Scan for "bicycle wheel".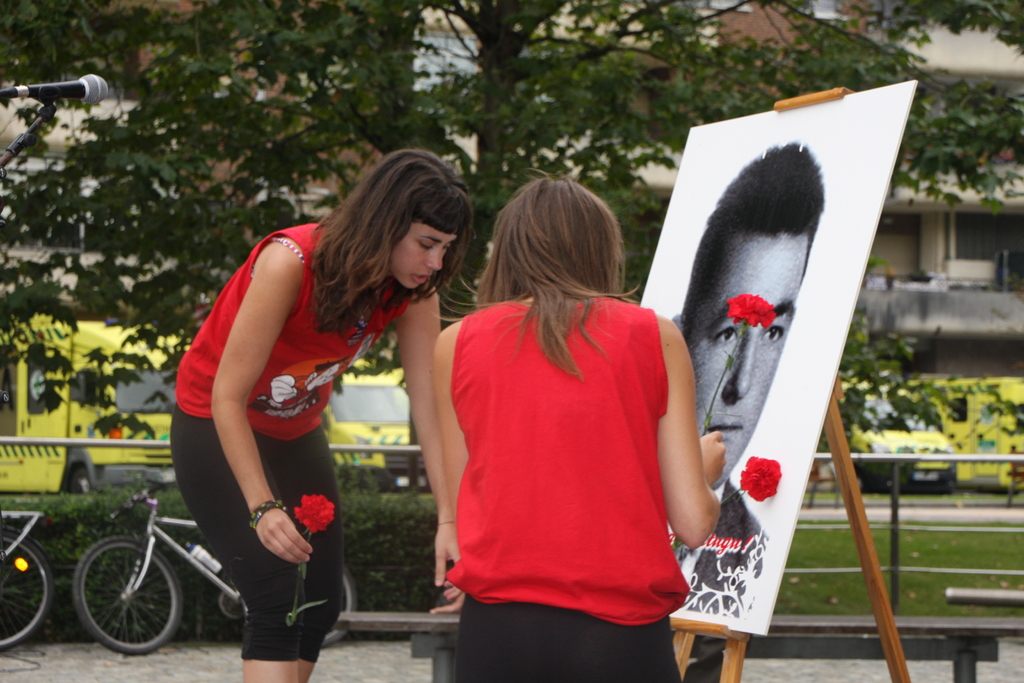
Scan result: {"left": 0, "top": 531, "right": 52, "bottom": 653}.
